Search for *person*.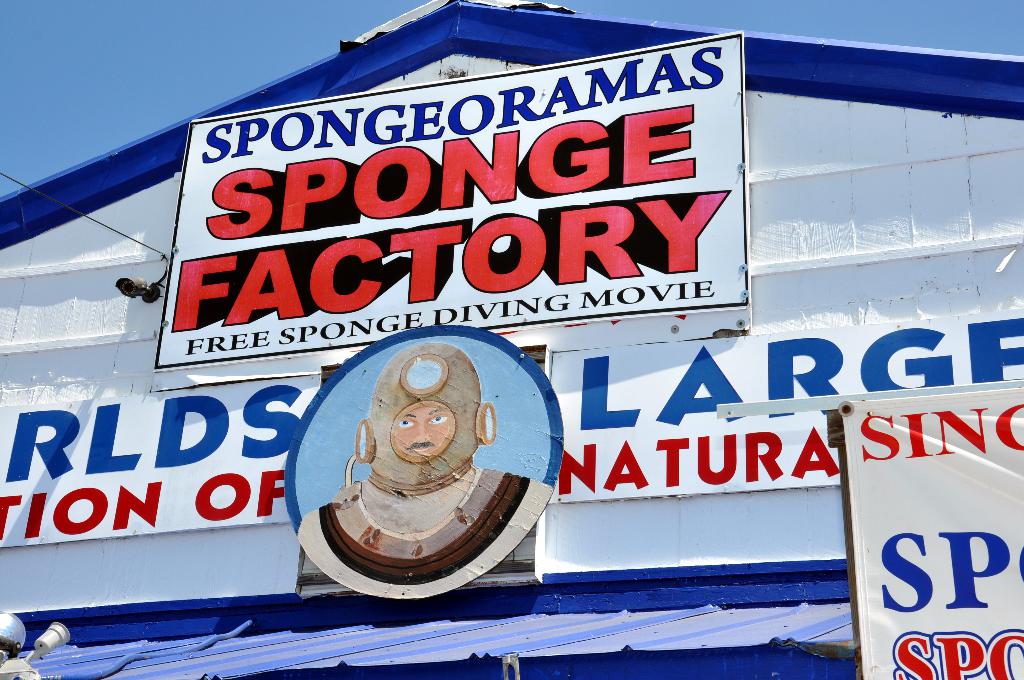
Found at bbox(317, 343, 531, 592).
